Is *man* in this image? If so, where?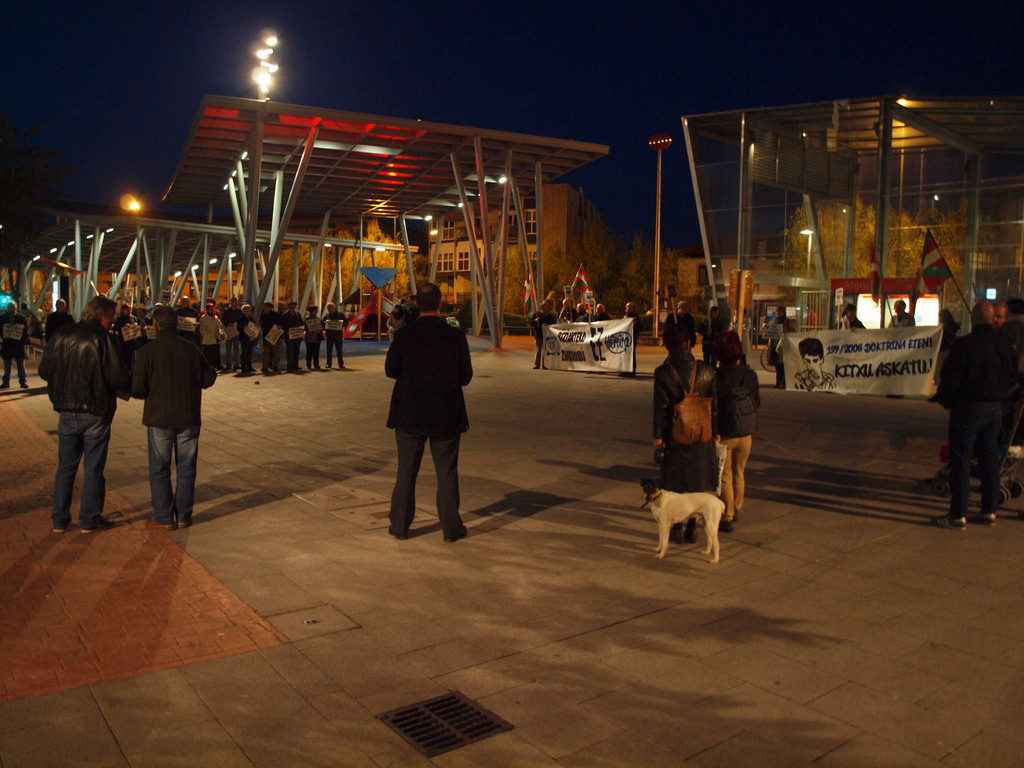
Yes, at {"left": 35, "top": 292, "right": 122, "bottom": 531}.
